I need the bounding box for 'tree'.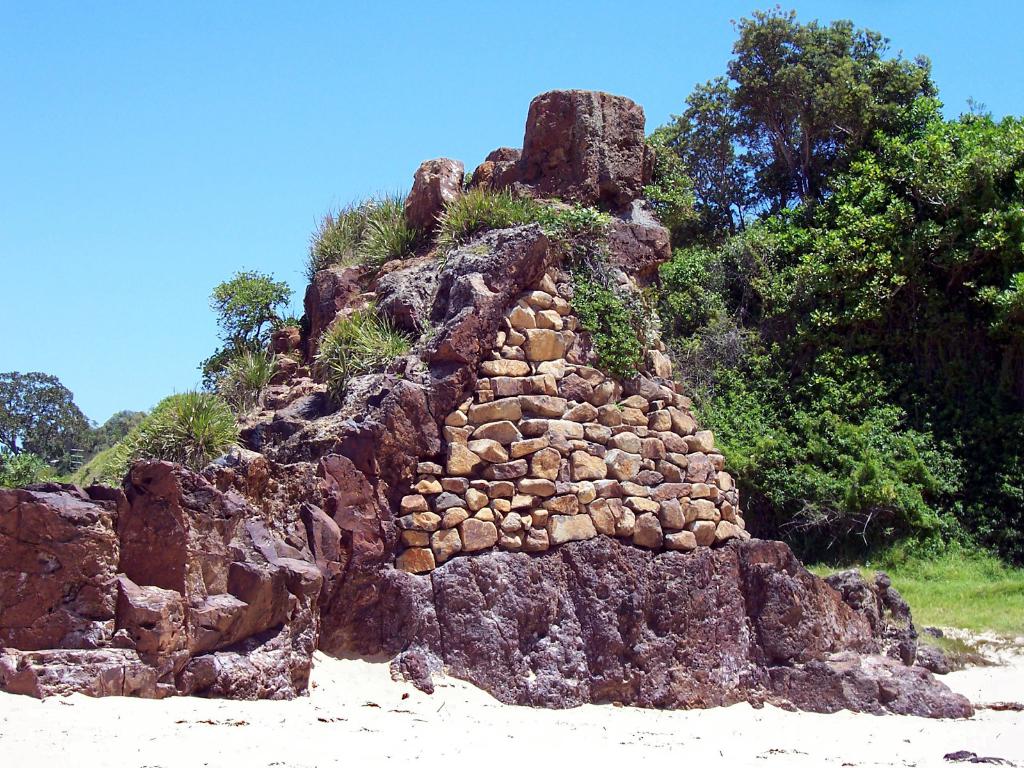
Here it is: <box>689,3,943,205</box>.
